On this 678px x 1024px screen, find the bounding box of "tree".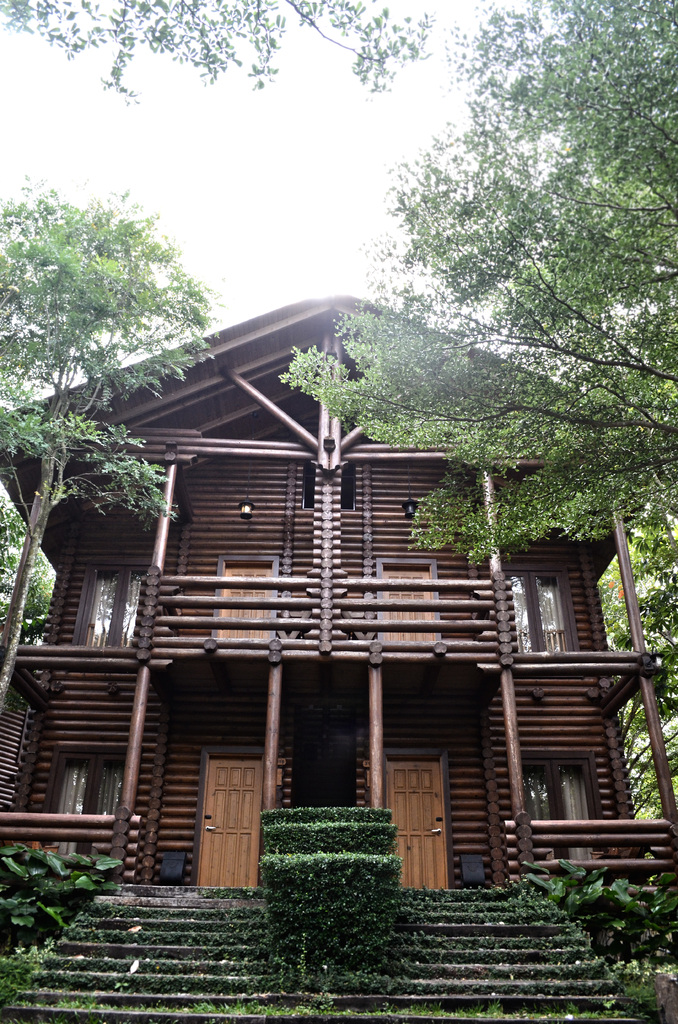
Bounding box: {"left": 280, "top": 0, "right": 677, "bottom": 831}.
